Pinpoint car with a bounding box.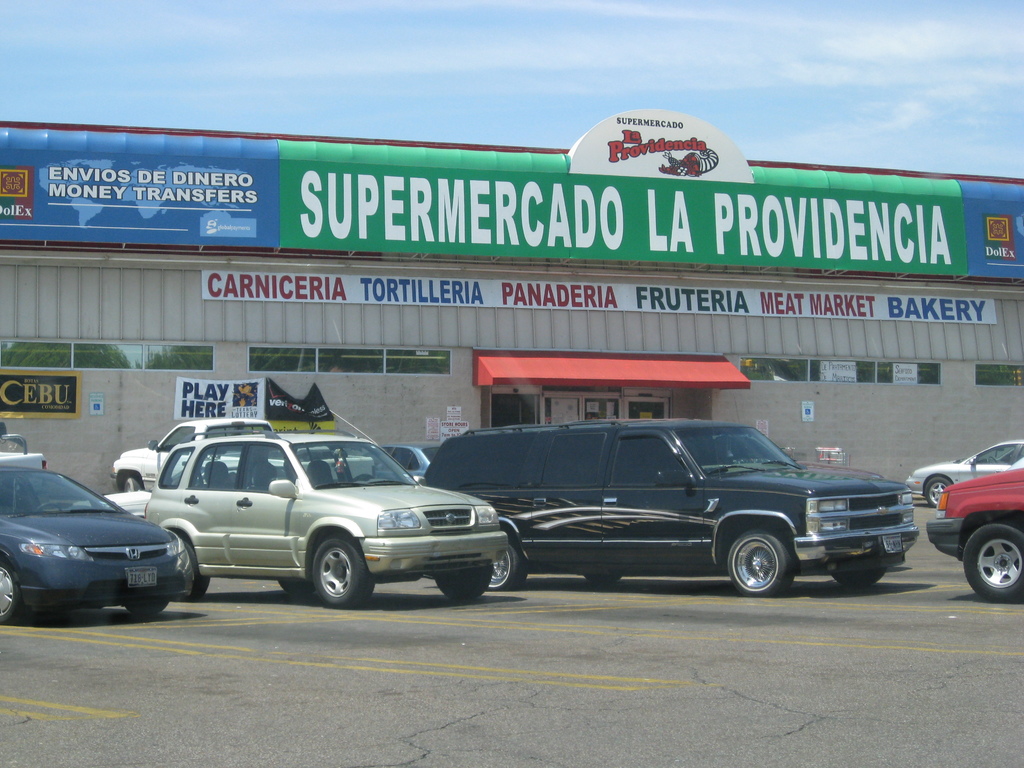
(left=908, top=437, right=1023, bottom=506).
